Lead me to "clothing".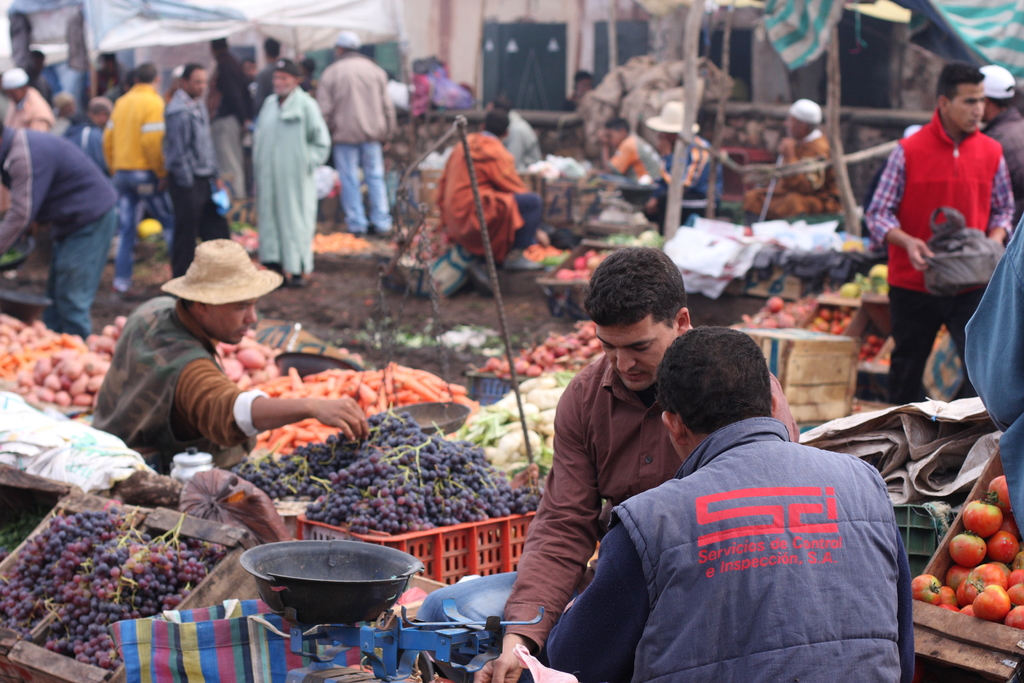
Lead to 609/134/665/188.
